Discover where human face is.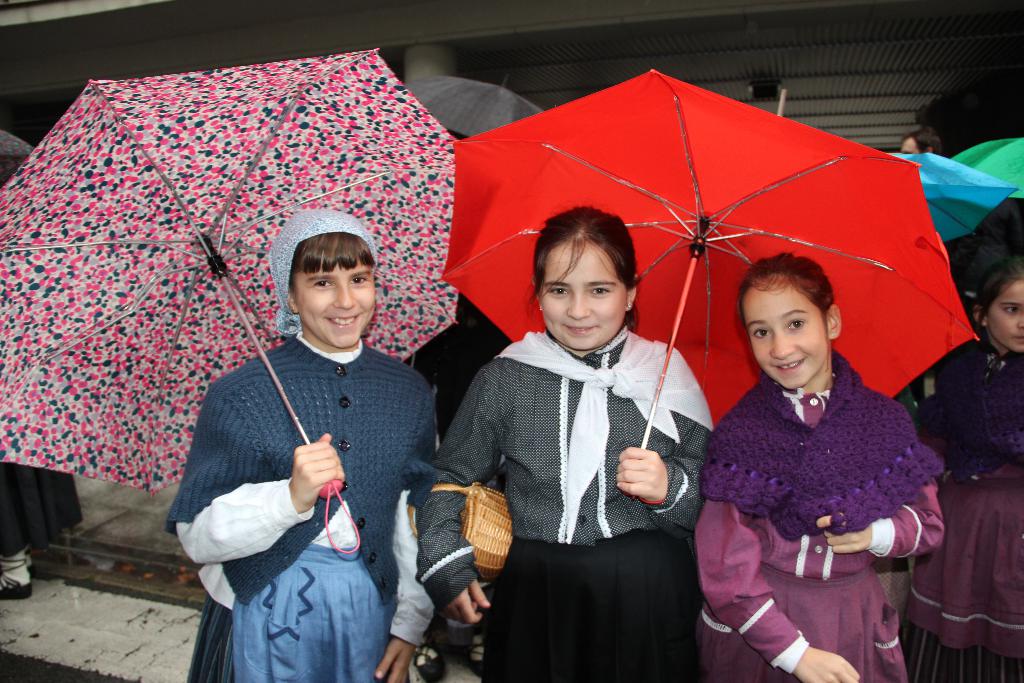
Discovered at 294:241:372:347.
